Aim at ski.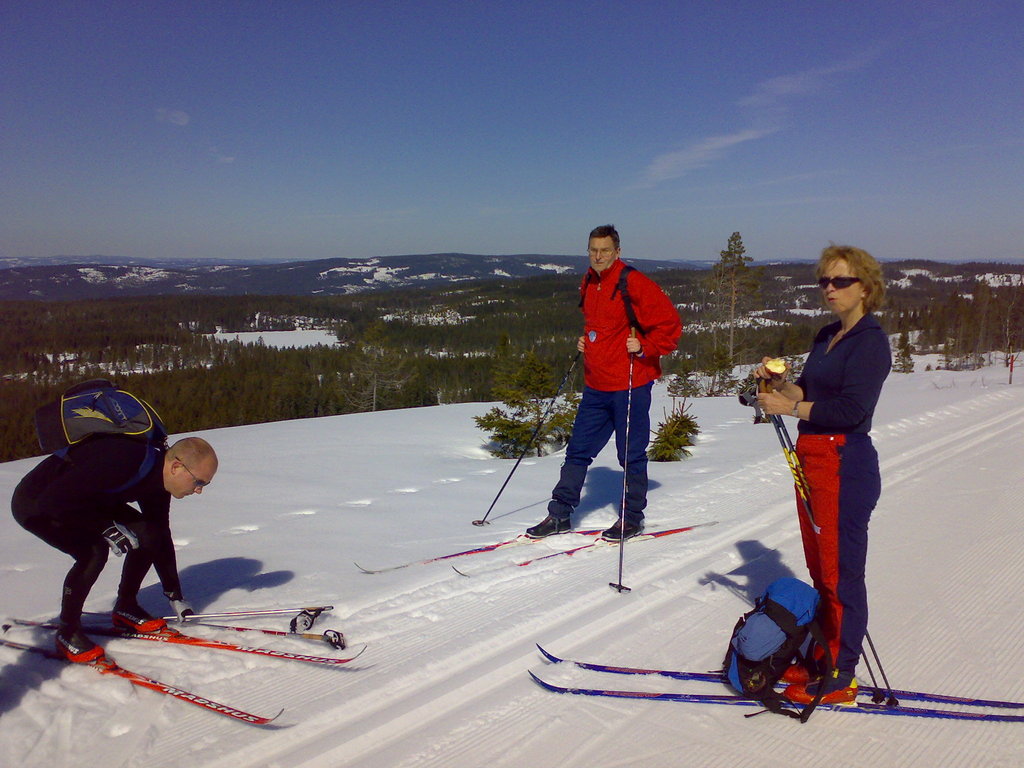
Aimed at l=449, t=525, r=708, b=575.
